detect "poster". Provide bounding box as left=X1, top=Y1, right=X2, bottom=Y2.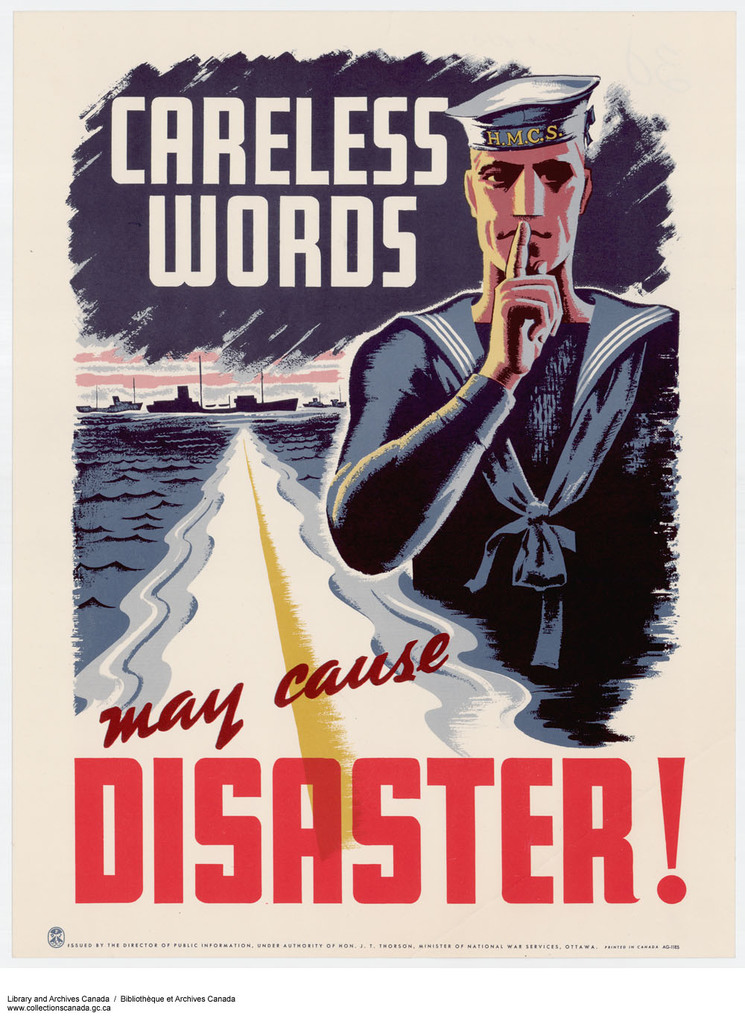
left=0, top=6, right=744, bottom=1023.
